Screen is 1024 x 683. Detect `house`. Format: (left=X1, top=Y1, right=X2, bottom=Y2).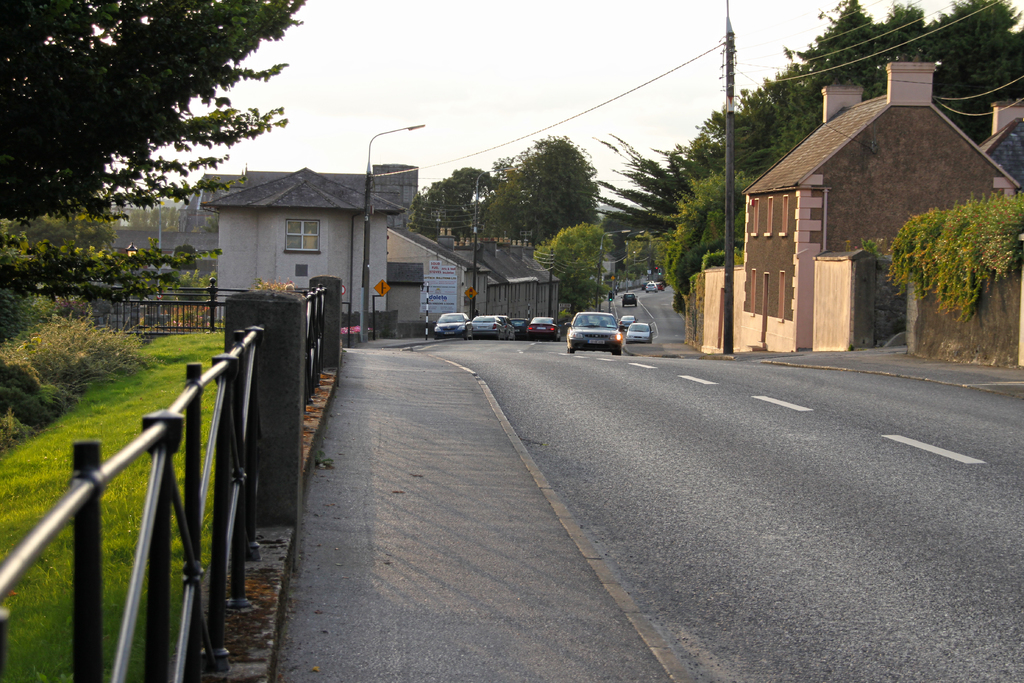
(left=682, top=59, right=1023, bottom=345).
